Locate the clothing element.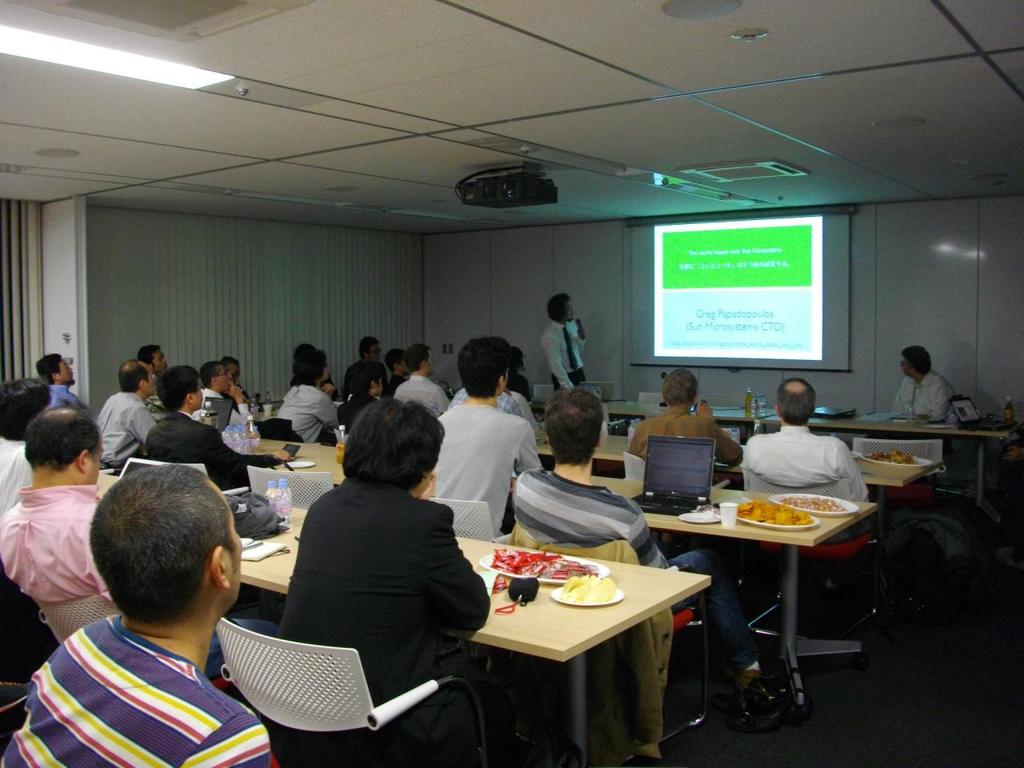
Element bbox: 142/373/163/418.
